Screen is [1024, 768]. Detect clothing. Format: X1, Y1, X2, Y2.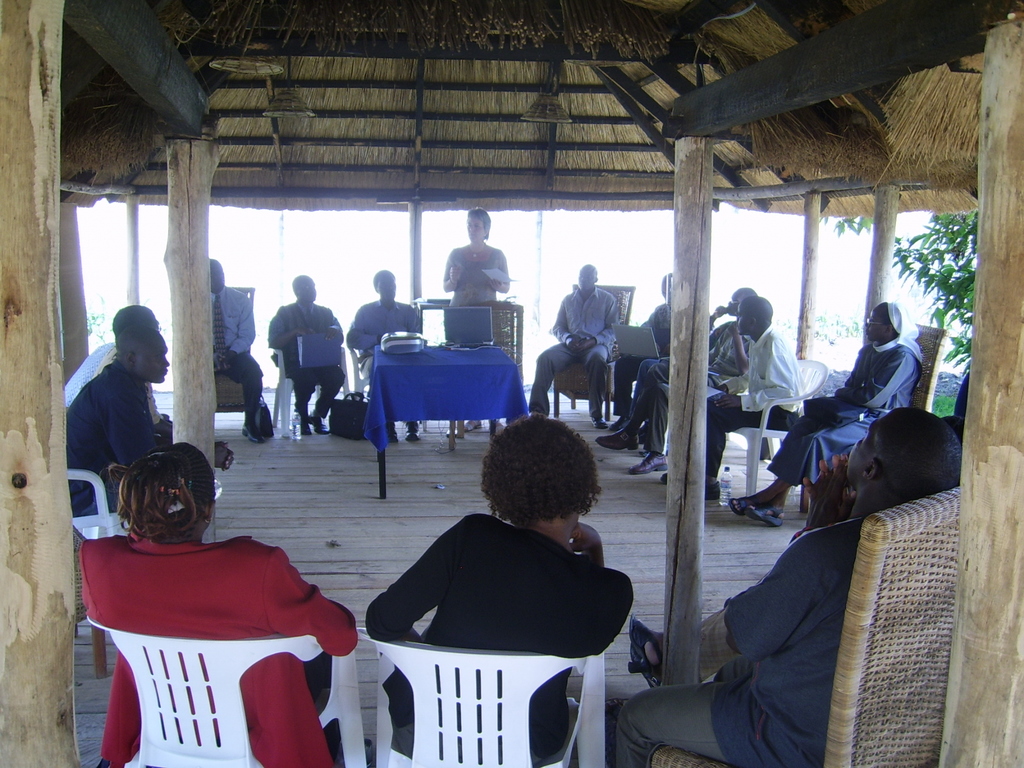
350, 299, 422, 386.
